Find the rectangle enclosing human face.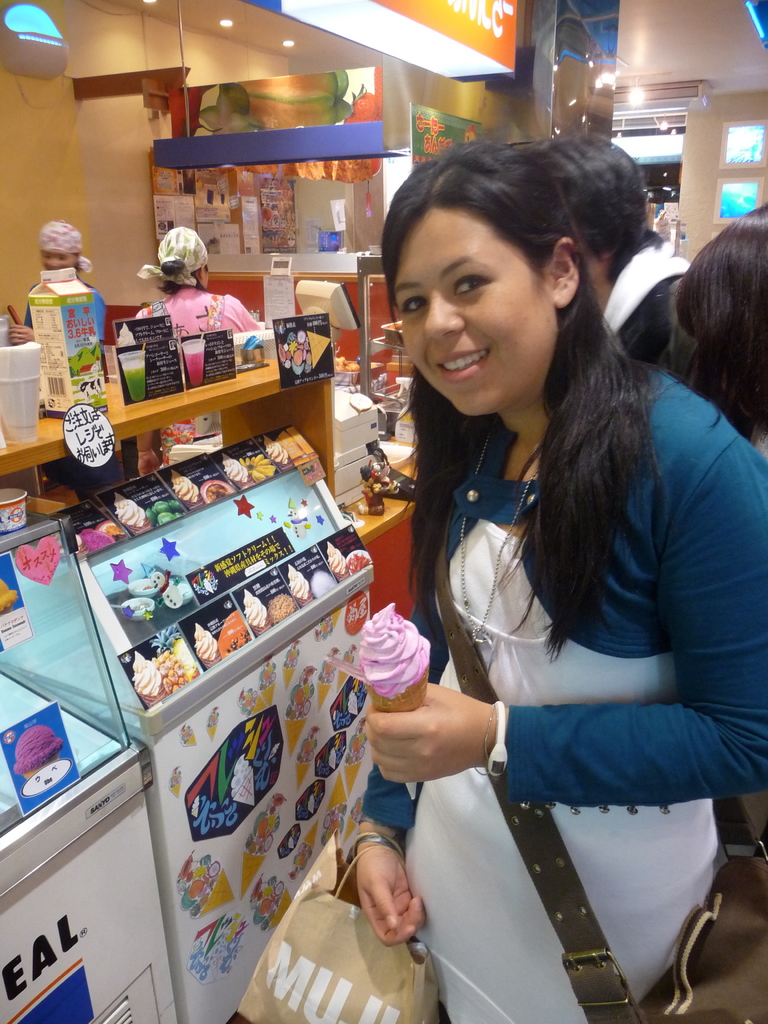
394 204 549 418.
